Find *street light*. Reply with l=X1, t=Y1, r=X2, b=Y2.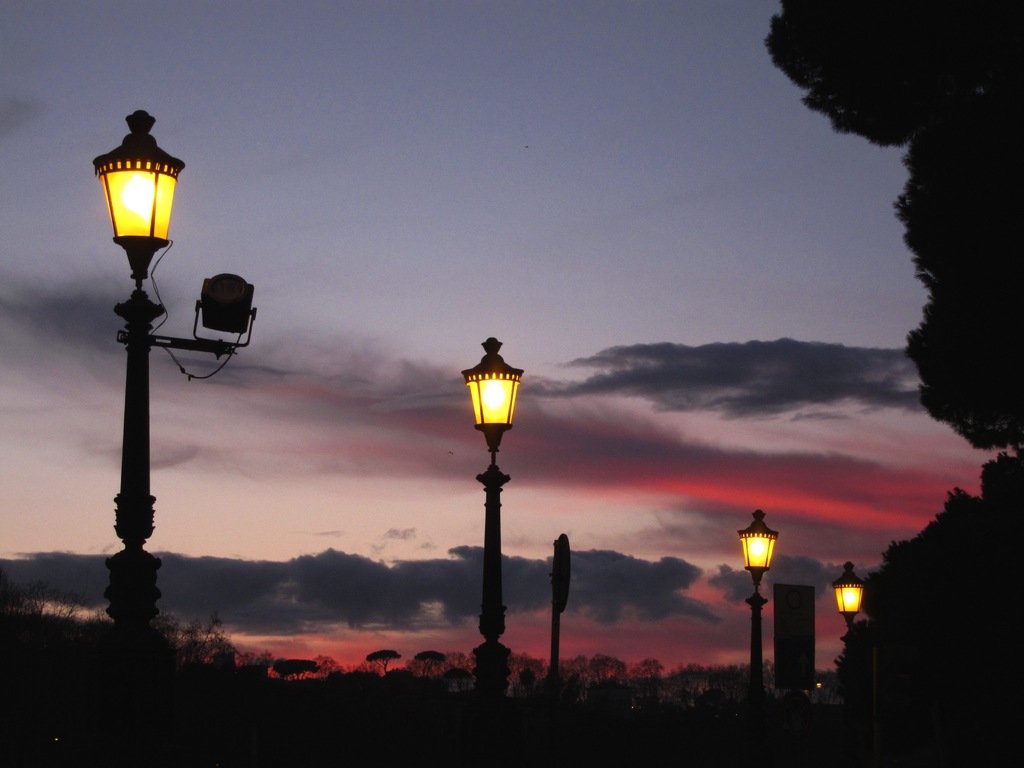
l=449, t=331, r=527, b=710.
